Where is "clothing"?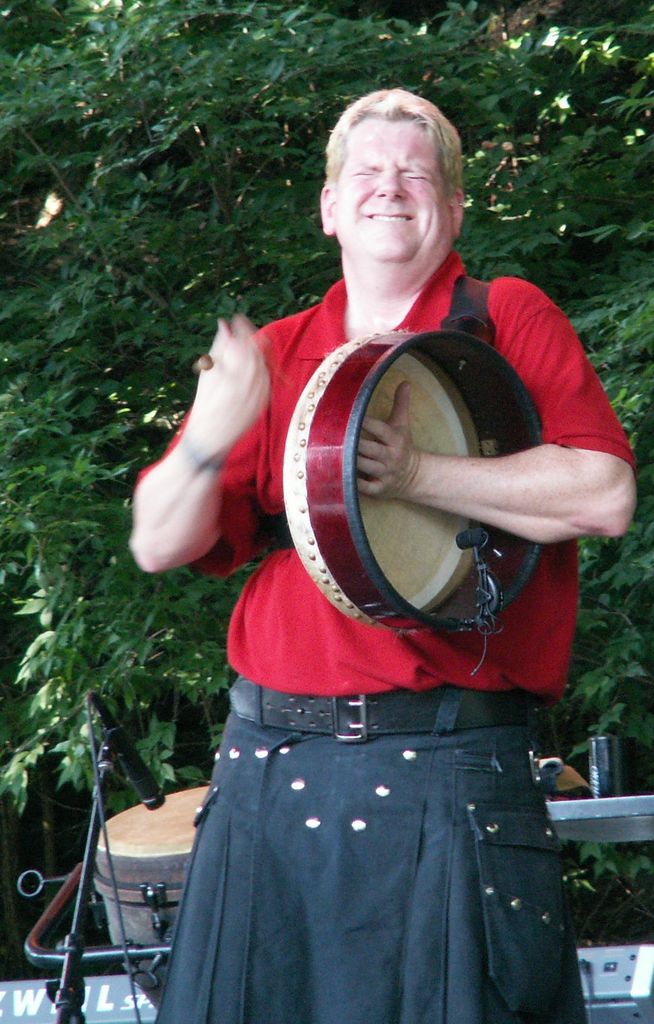
bbox=(140, 282, 608, 1000).
